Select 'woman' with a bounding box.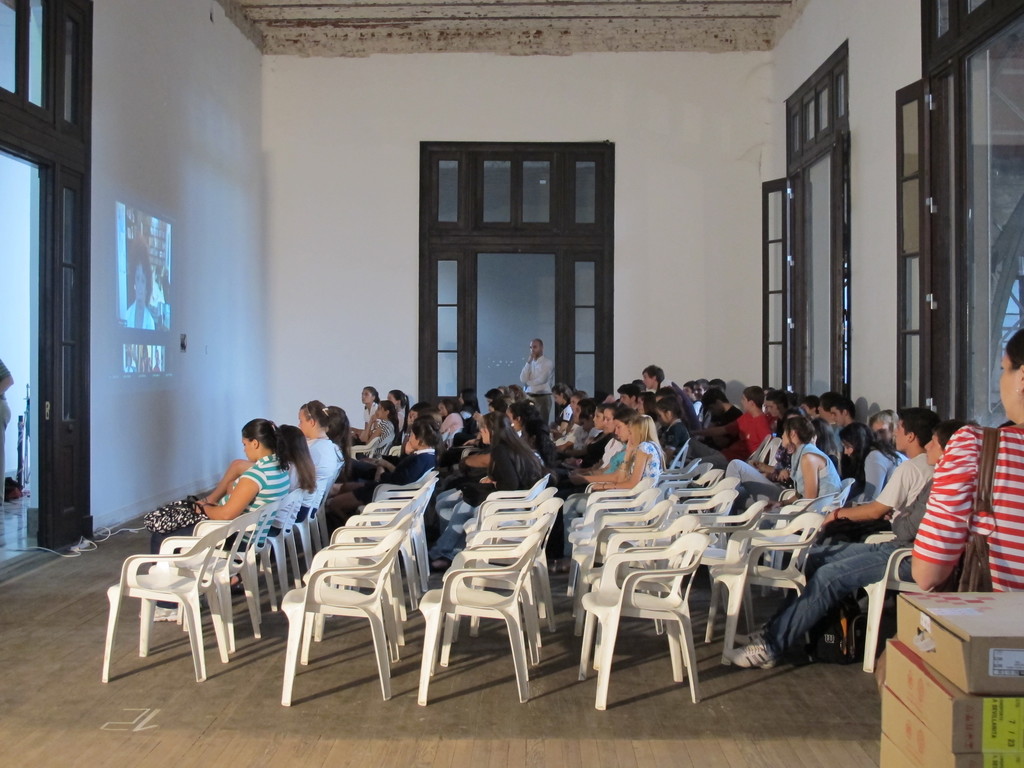
(left=275, top=418, right=323, bottom=534).
